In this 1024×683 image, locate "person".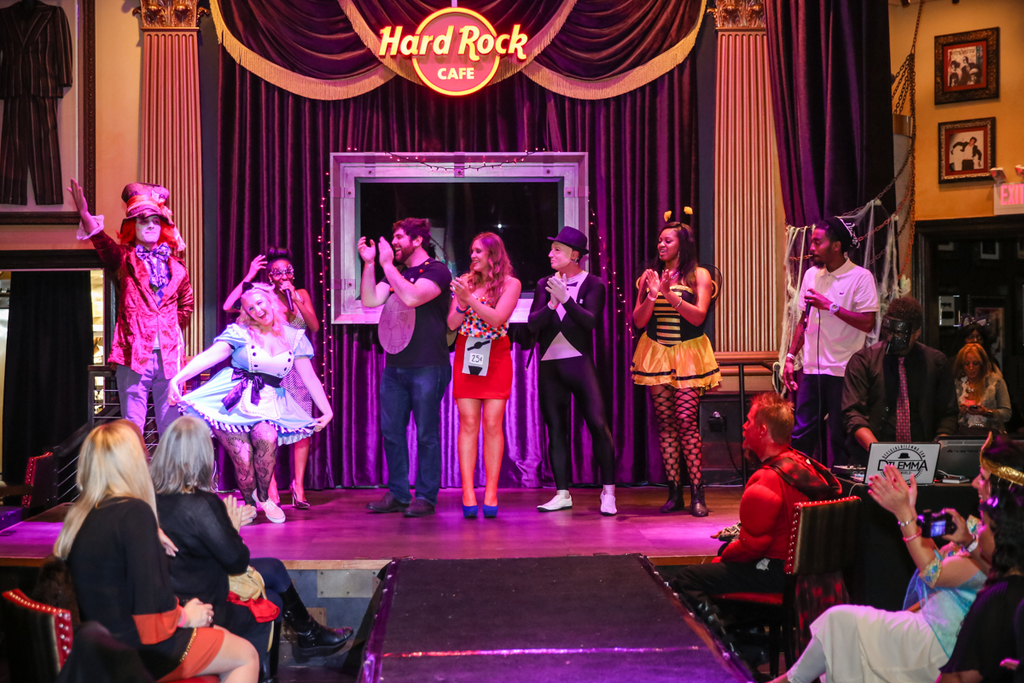
Bounding box: (951,316,1004,371).
